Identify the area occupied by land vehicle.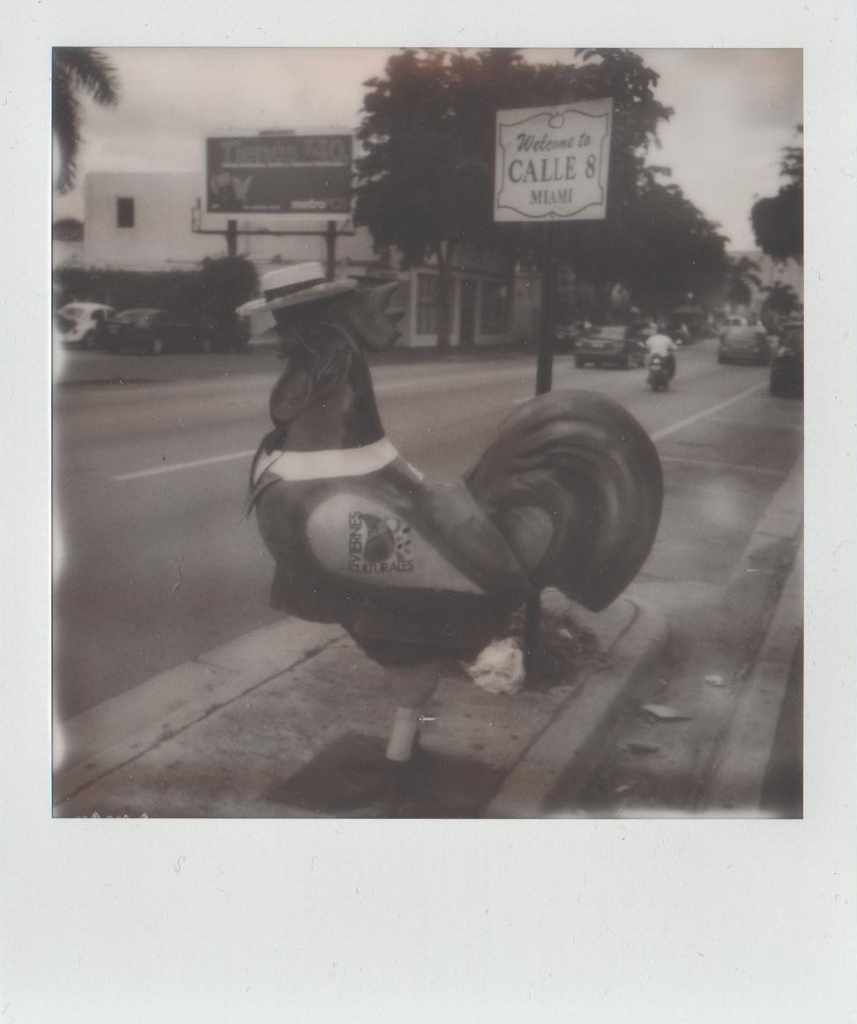
Area: <box>579,319,646,371</box>.
